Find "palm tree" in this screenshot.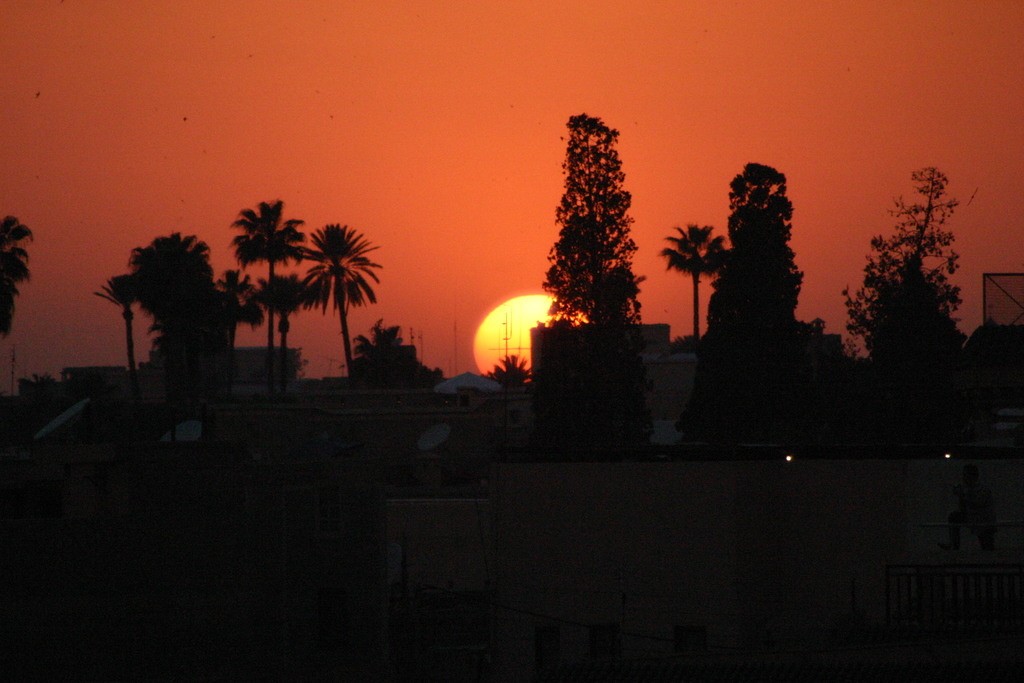
The bounding box for "palm tree" is {"left": 259, "top": 264, "right": 307, "bottom": 374}.
